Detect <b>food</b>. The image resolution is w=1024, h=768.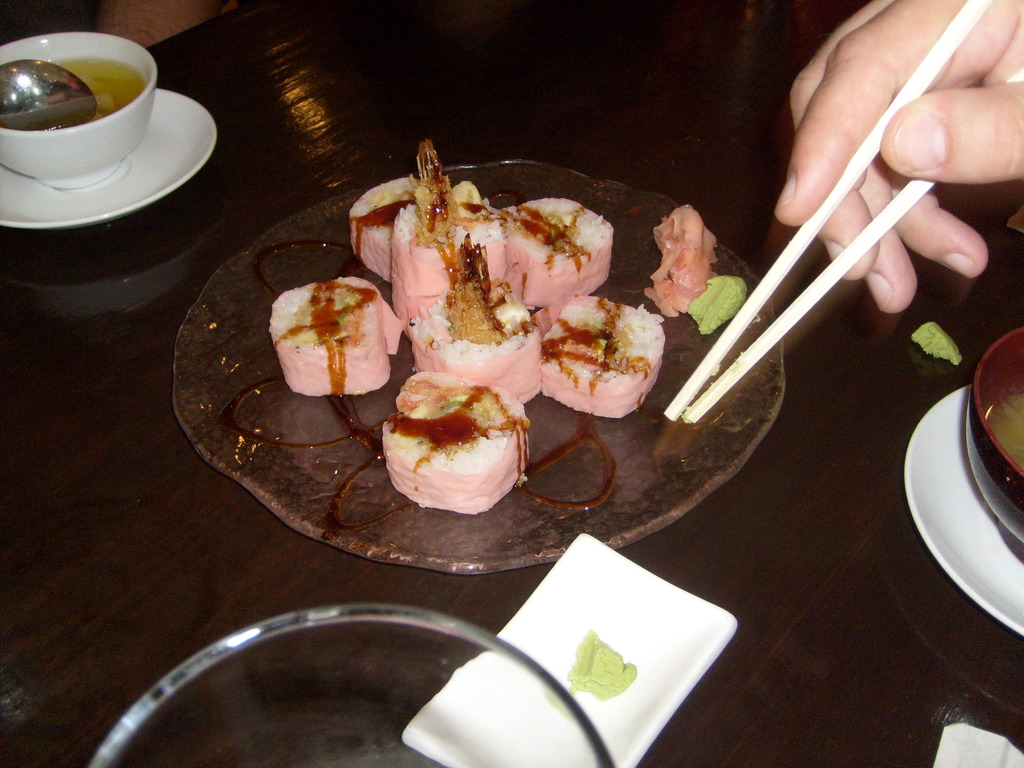
{"x1": 904, "y1": 316, "x2": 958, "y2": 371}.
